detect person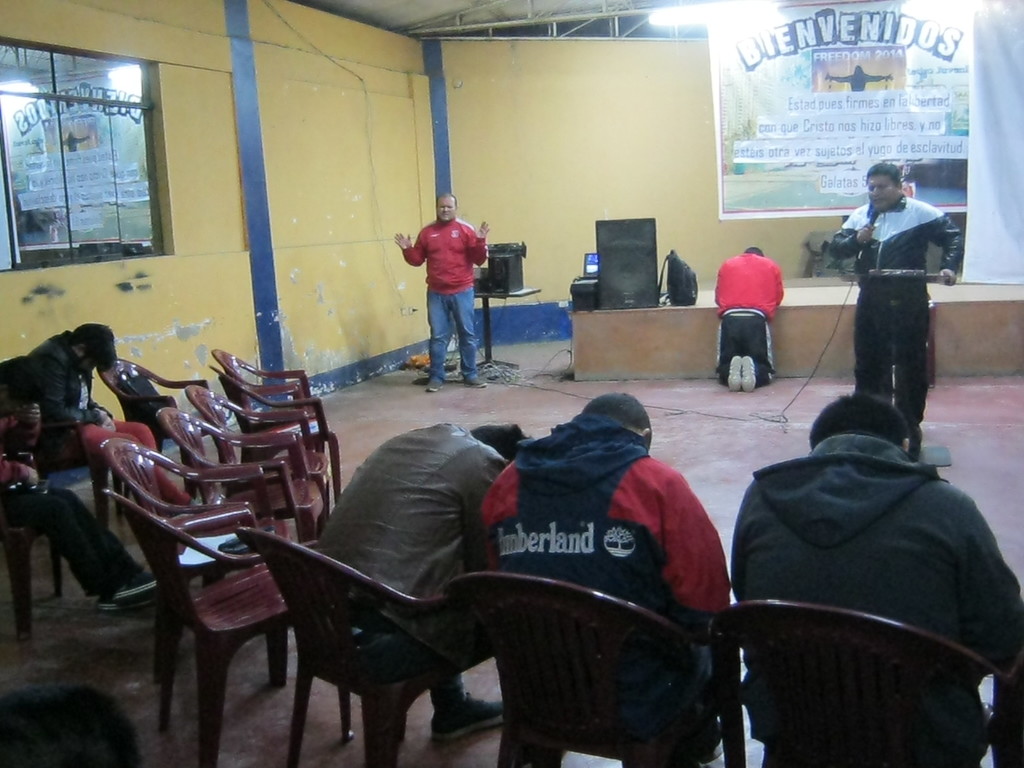
[826, 168, 964, 442]
